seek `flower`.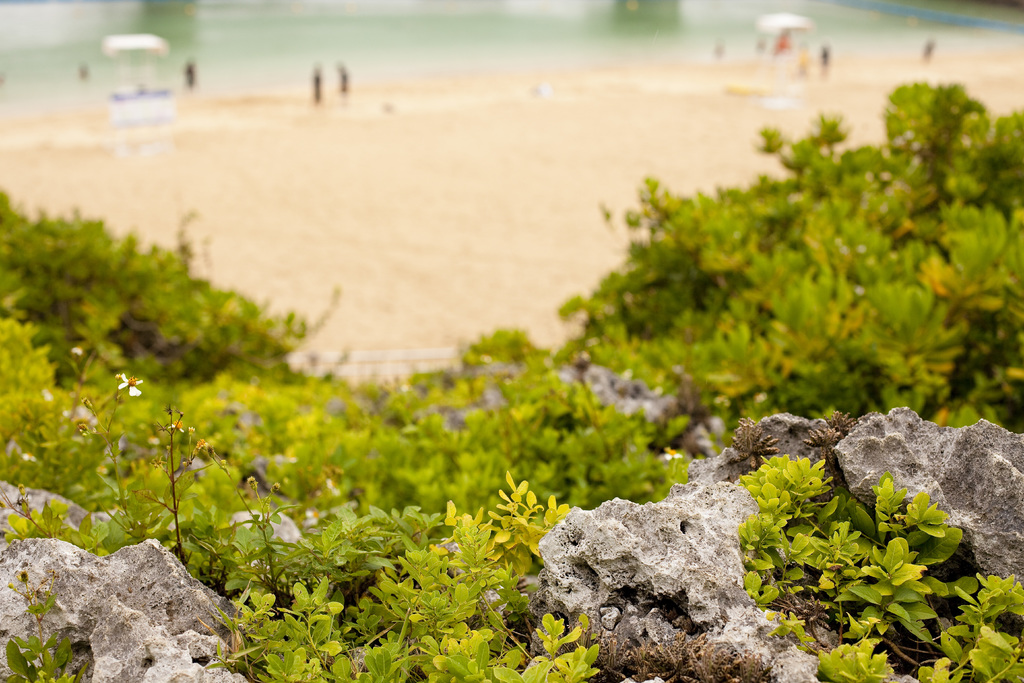
locate(116, 372, 141, 401).
